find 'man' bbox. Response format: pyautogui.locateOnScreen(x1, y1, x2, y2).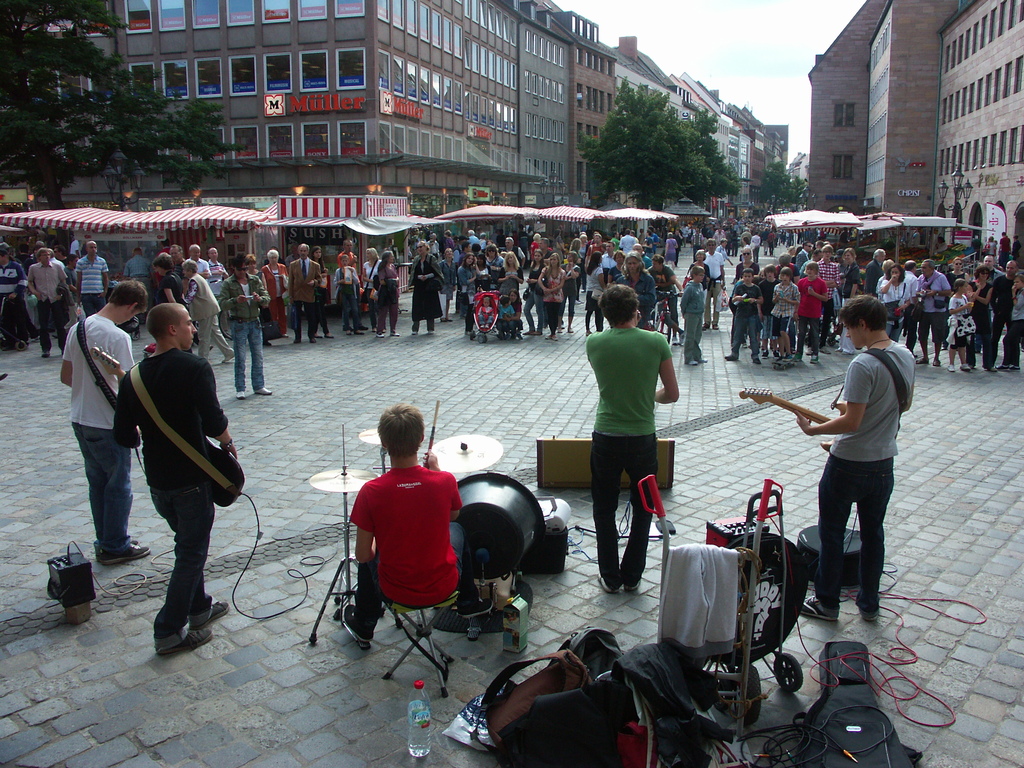
pyautogui.locateOnScreen(468, 228, 476, 248).
